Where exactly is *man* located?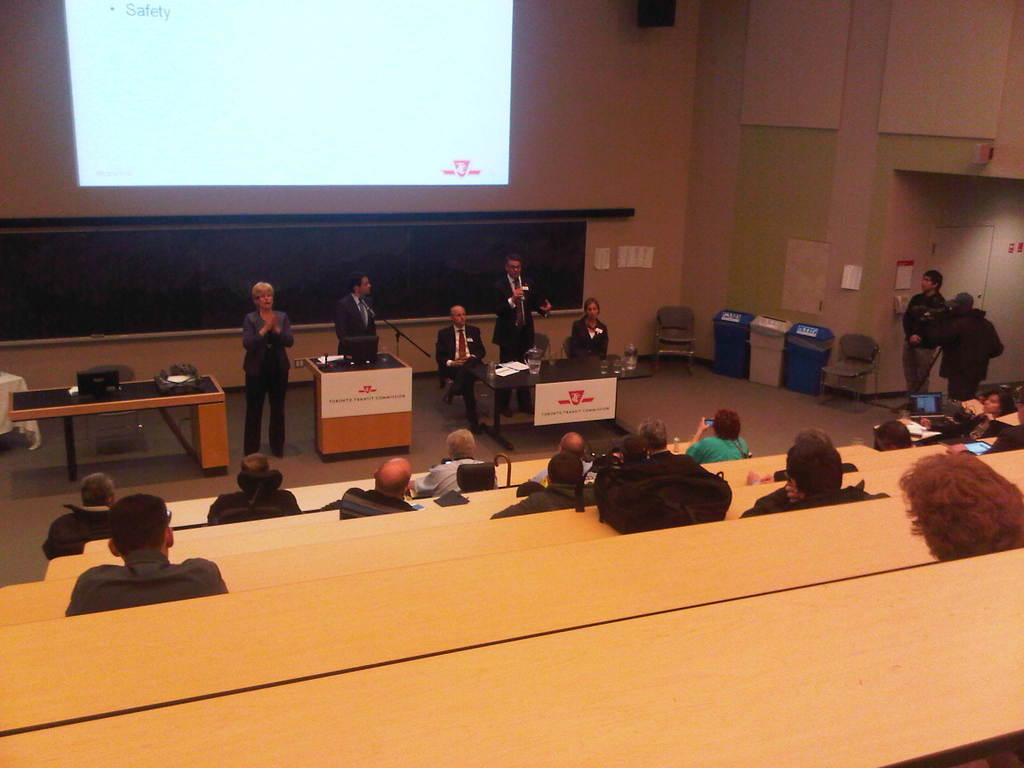
Its bounding box is box(413, 426, 499, 495).
